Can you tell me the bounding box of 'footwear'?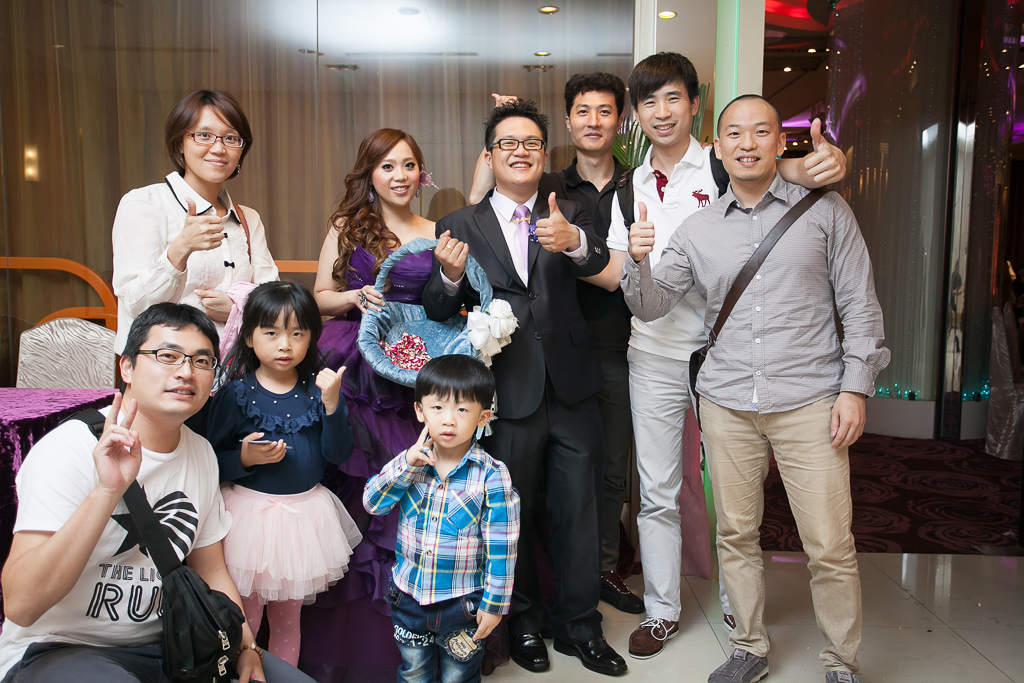
821/667/861/682.
